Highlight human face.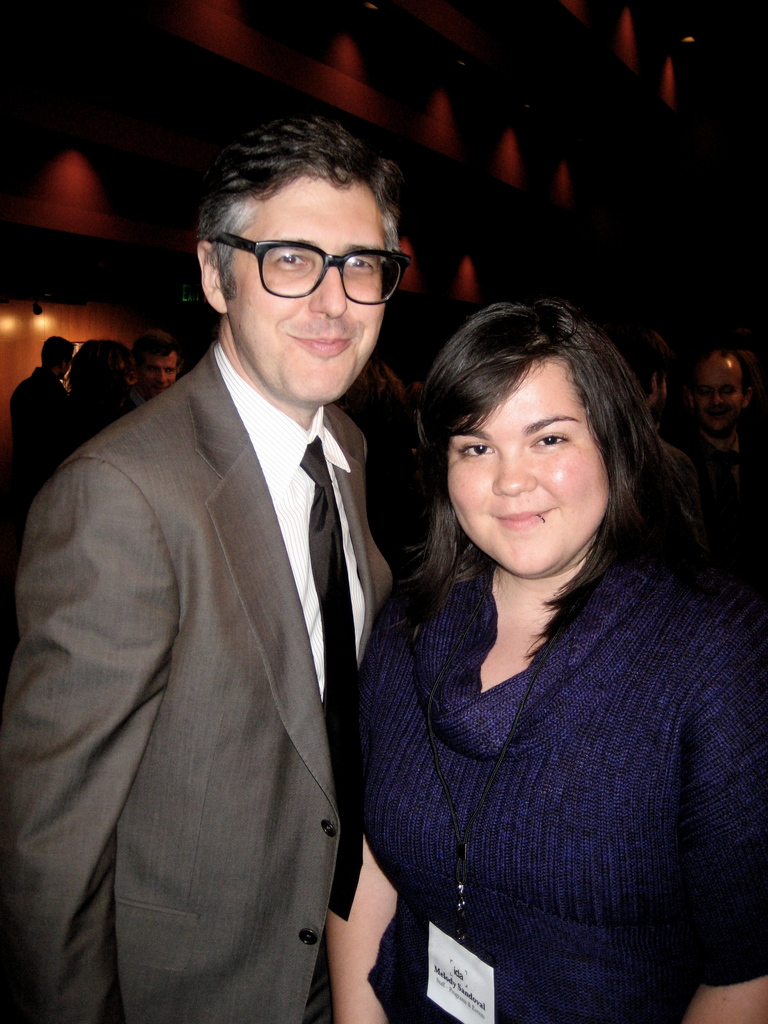
Highlighted region: (701,356,746,426).
